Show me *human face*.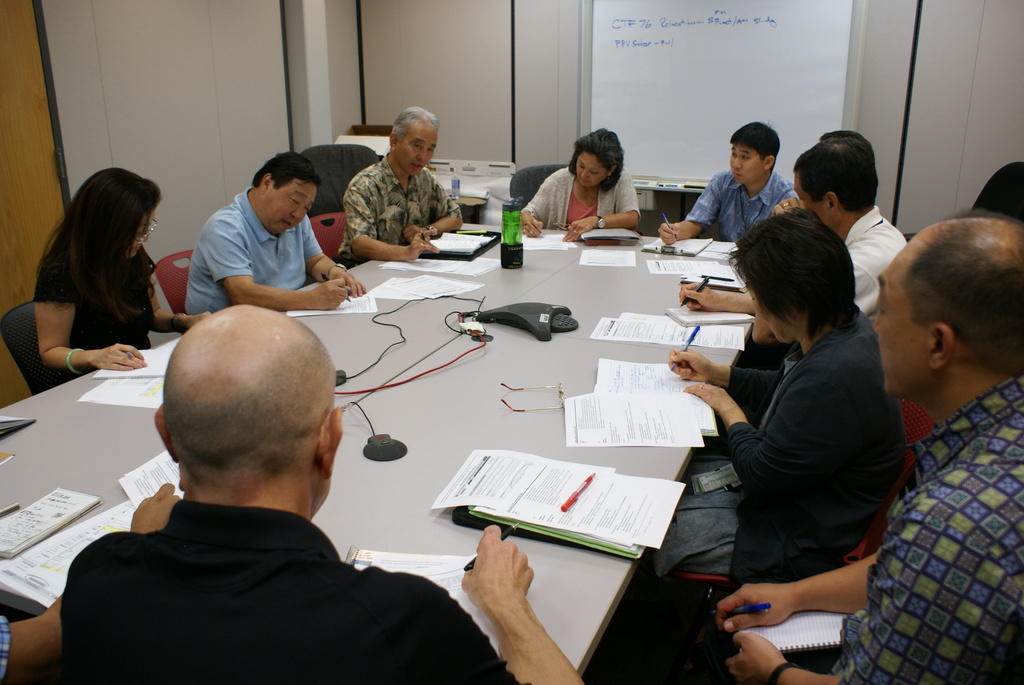
*human face* is here: locate(266, 169, 323, 229).
